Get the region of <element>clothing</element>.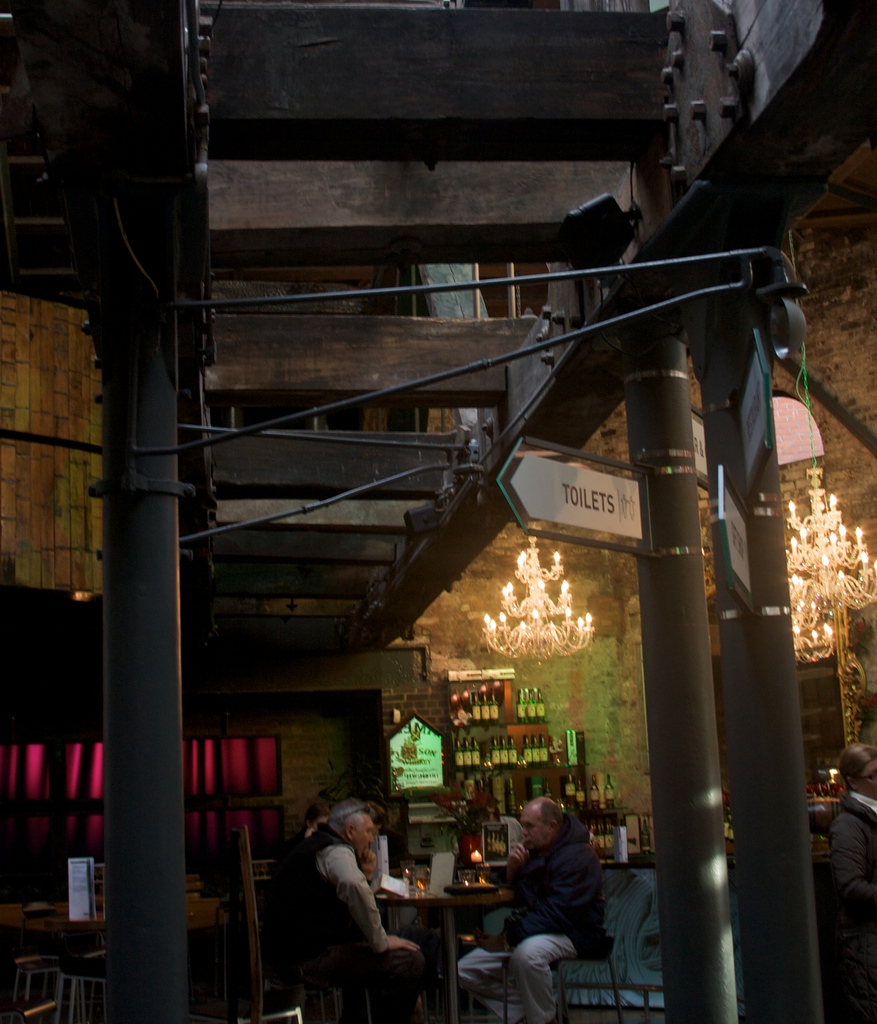
x1=816, y1=790, x2=876, y2=1023.
